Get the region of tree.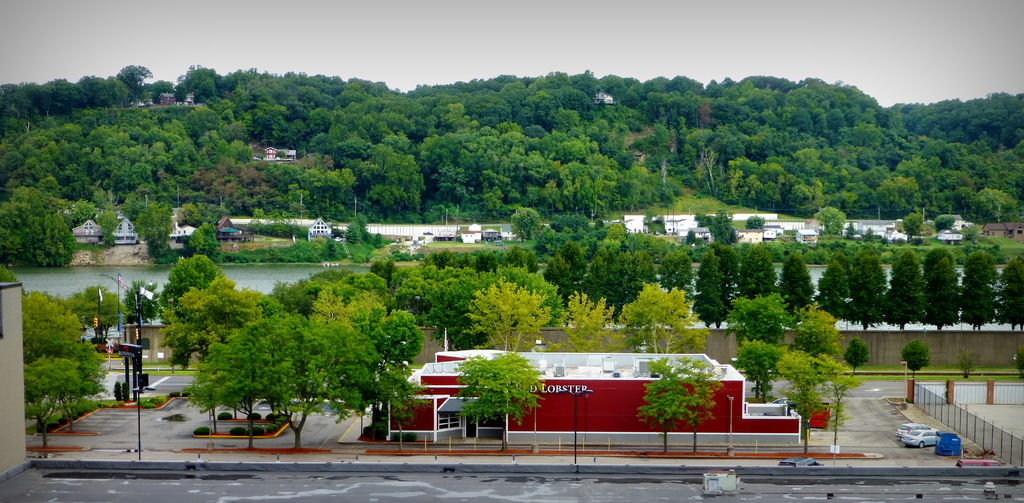
select_region(280, 70, 323, 99).
